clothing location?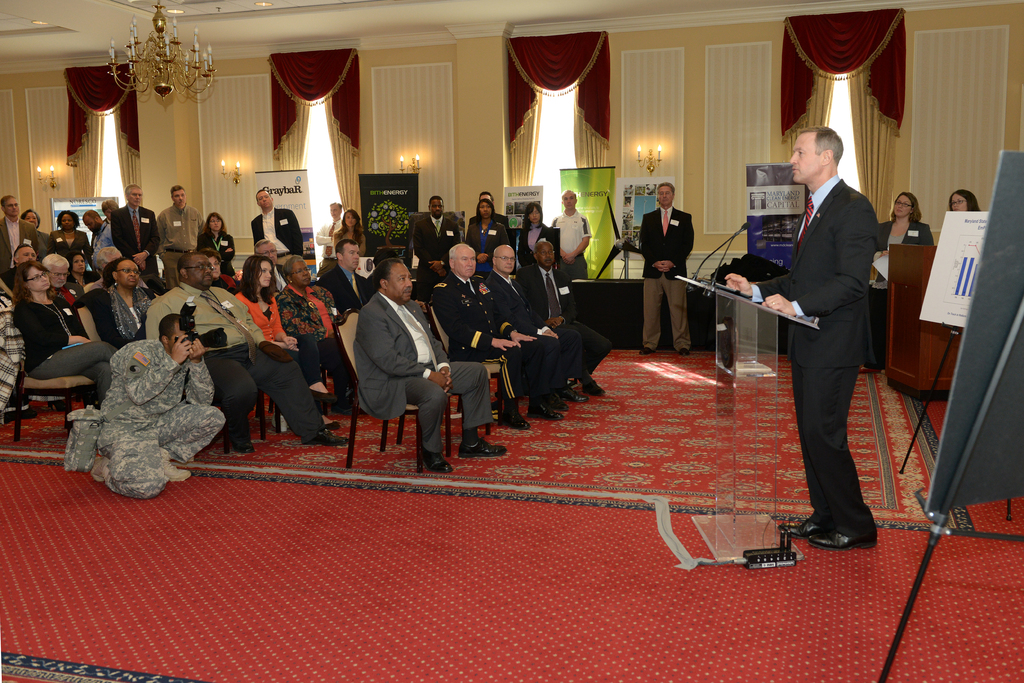
Rect(32, 227, 56, 255)
